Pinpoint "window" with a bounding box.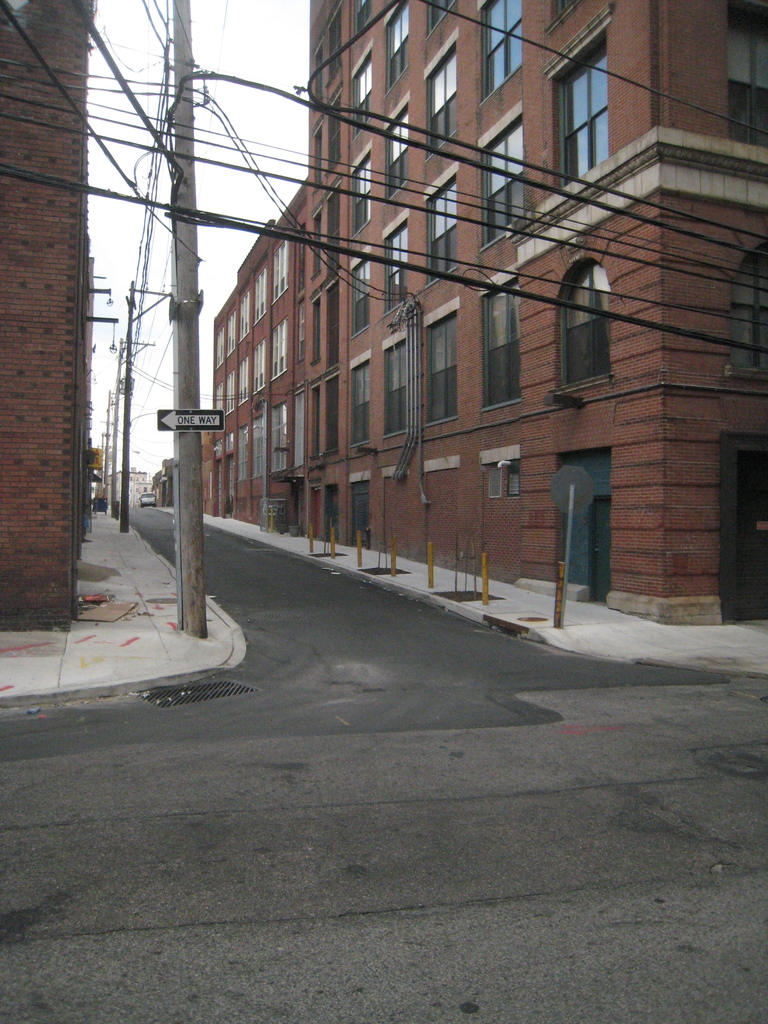
box(328, 12, 344, 82).
